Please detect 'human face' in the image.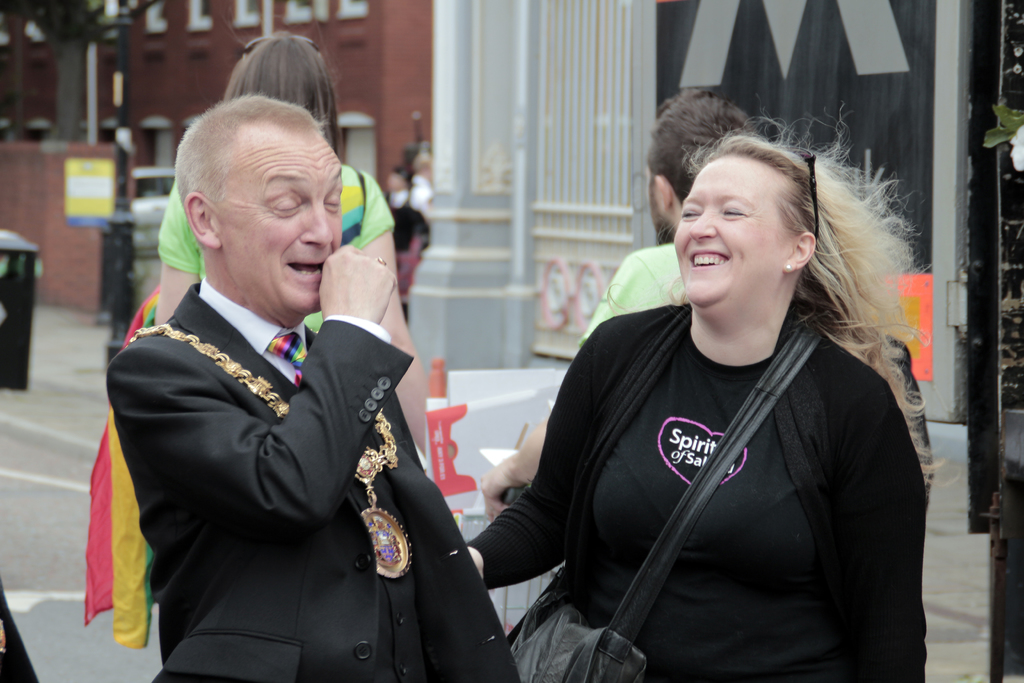
{"left": 672, "top": 154, "right": 785, "bottom": 303}.
